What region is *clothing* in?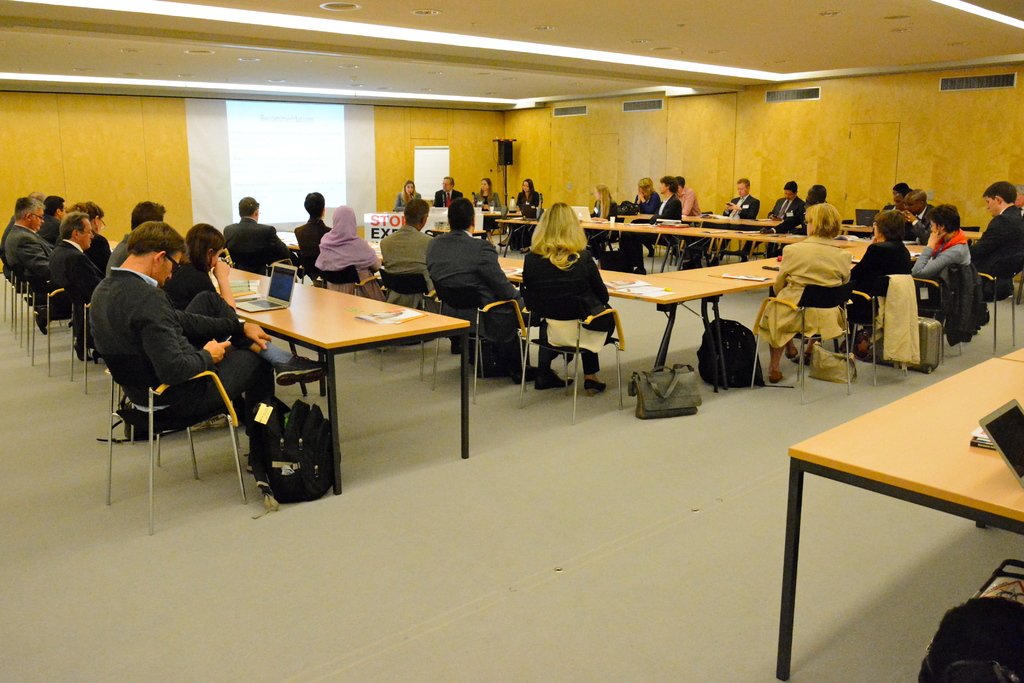
l=653, t=186, r=681, b=223.
